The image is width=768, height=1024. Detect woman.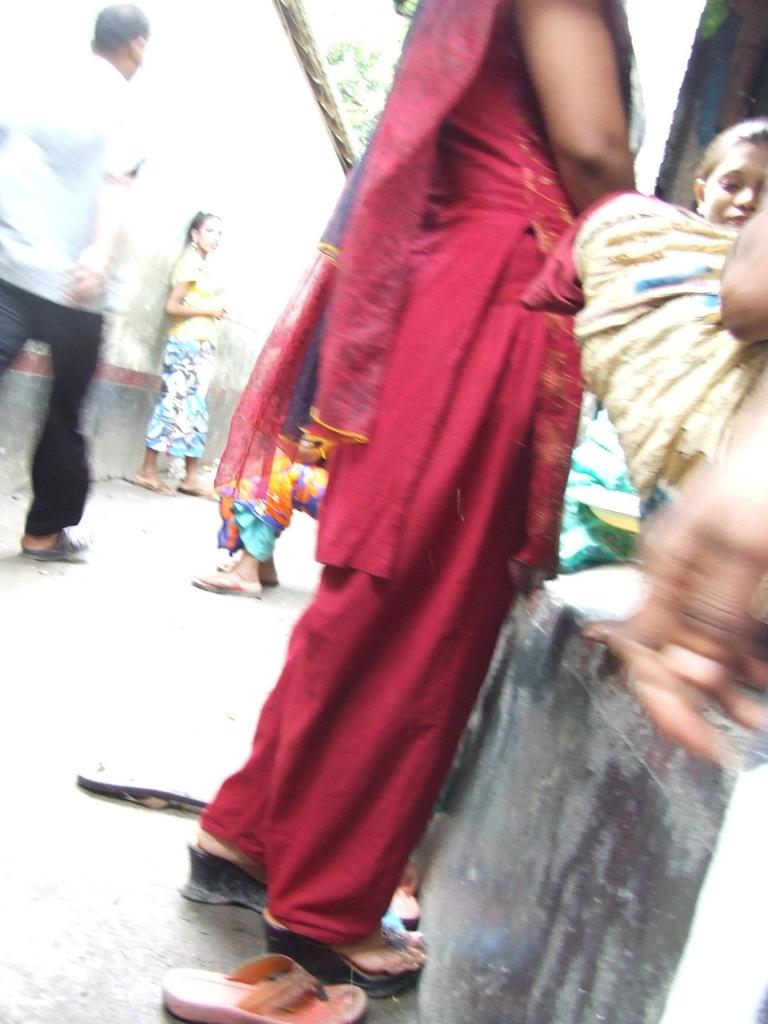
Detection: crop(118, 15, 579, 911).
